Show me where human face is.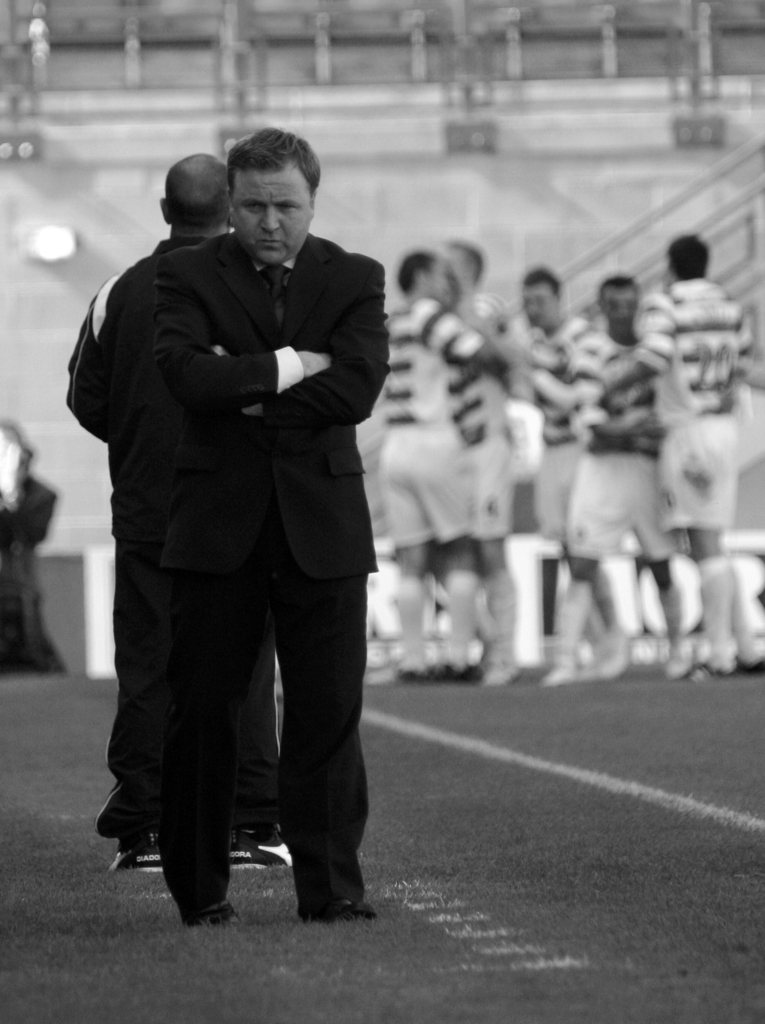
human face is at x1=234, y1=164, x2=313, y2=264.
